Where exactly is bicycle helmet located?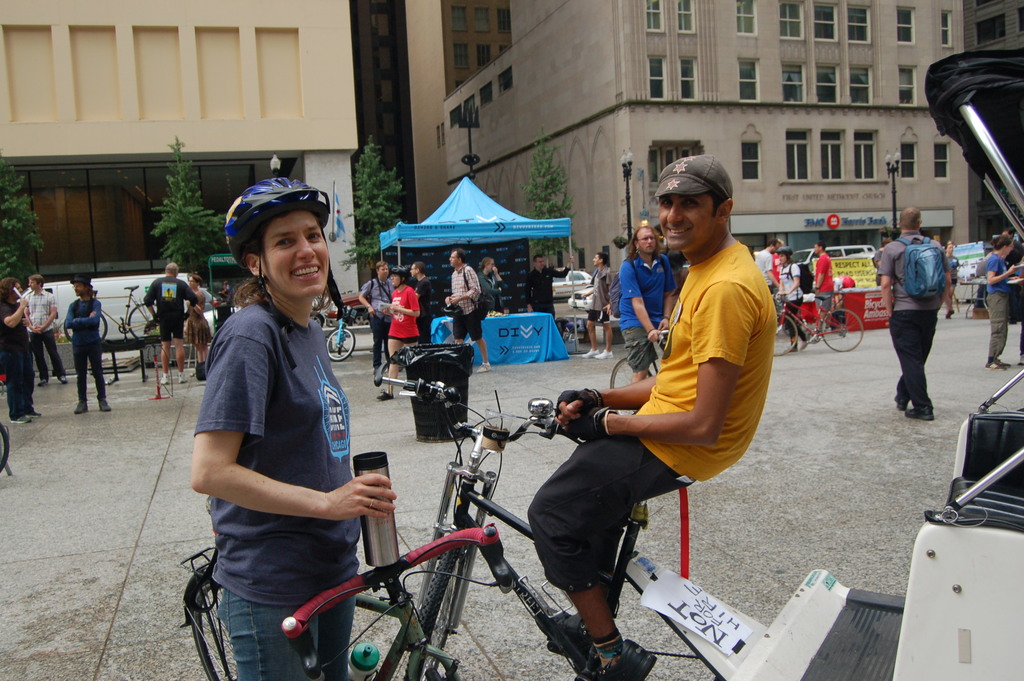
Its bounding box is {"left": 228, "top": 179, "right": 354, "bottom": 372}.
